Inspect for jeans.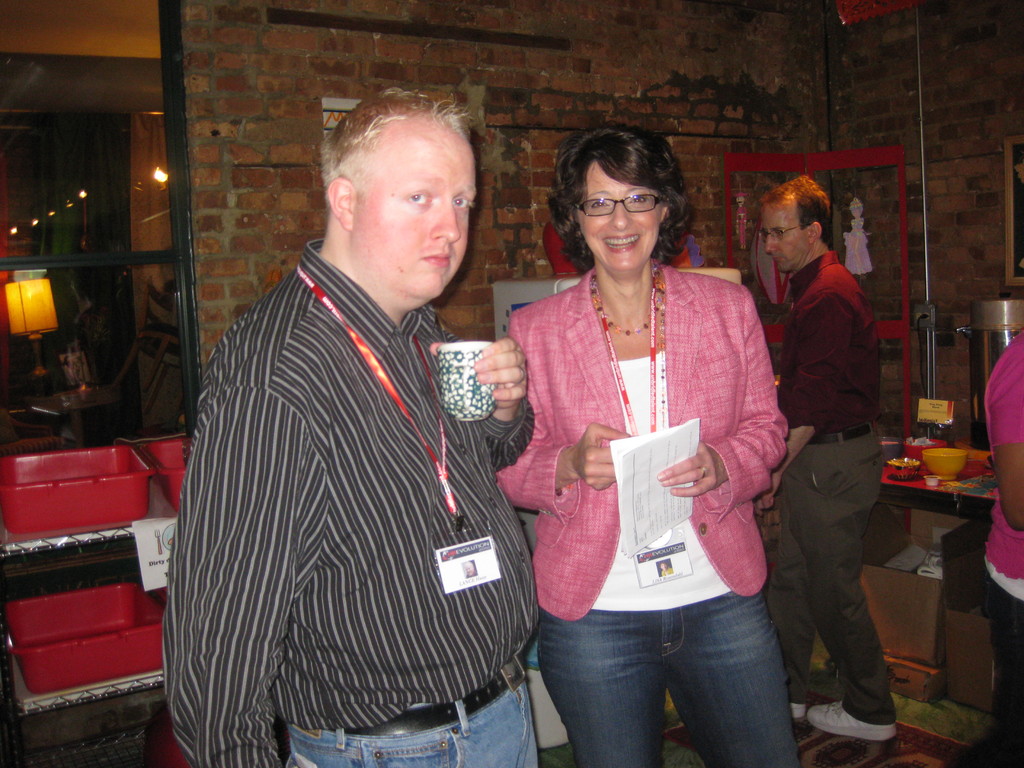
Inspection: (538, 612, 800, 767).
